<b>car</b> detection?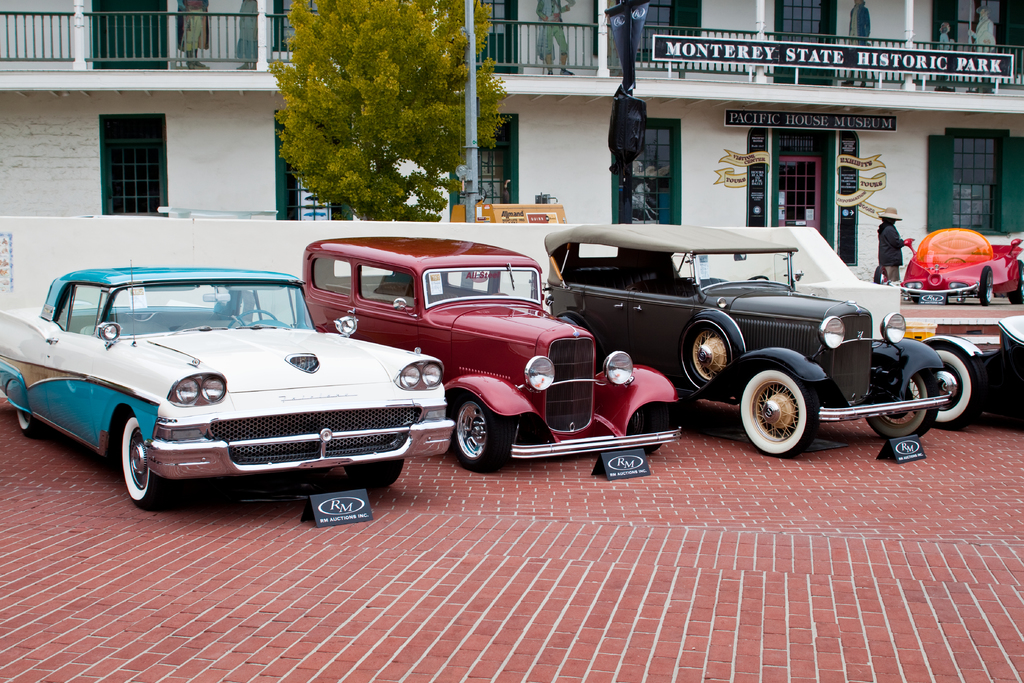
x1=277 y1=229 x2=684 y2=514
